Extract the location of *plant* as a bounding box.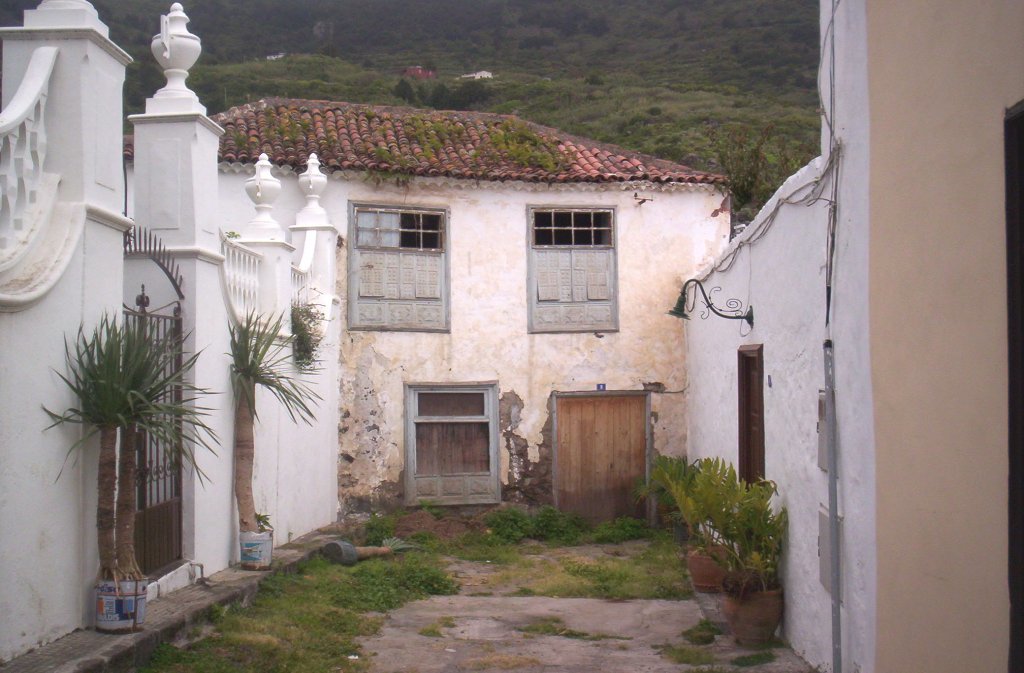
bbox(362, 513, 405, 553).
